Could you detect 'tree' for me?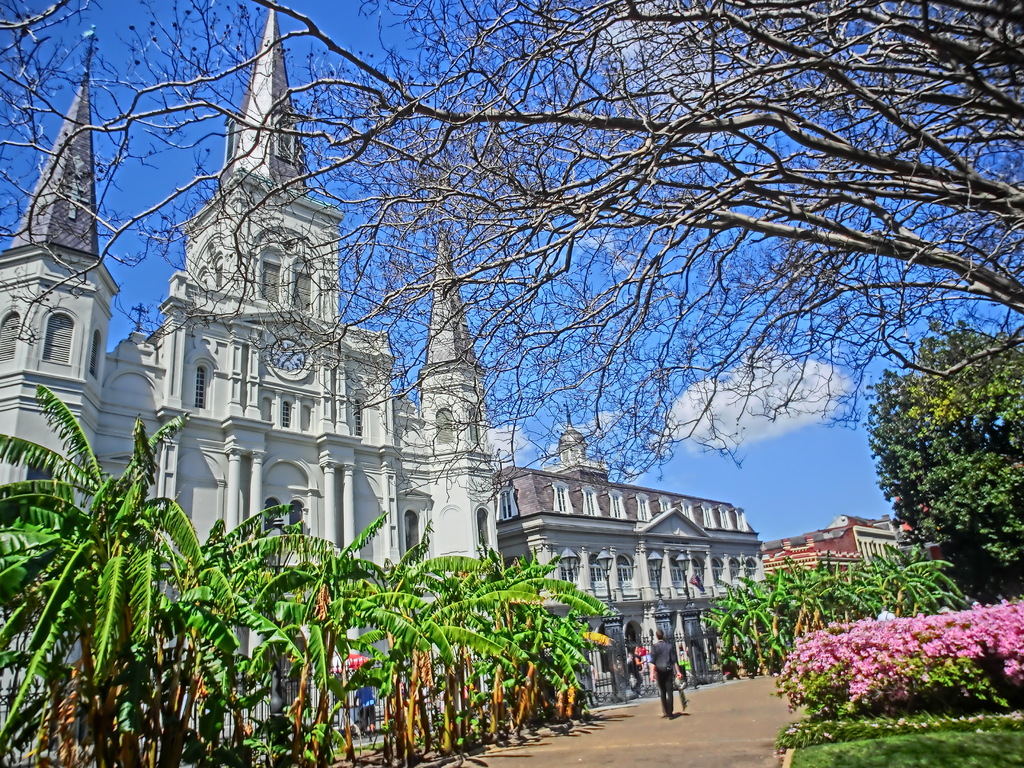
Detection result: <bbox>867, 291, 1010, 602</bbox>.
